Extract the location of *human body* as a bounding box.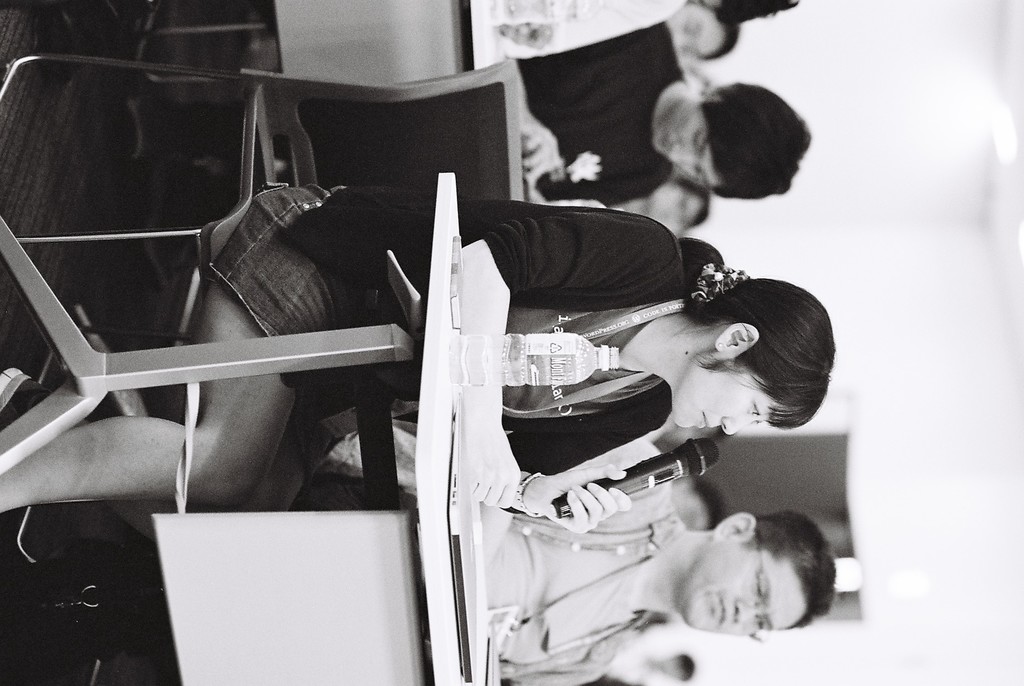
rect(472, 479, 834, 685).
